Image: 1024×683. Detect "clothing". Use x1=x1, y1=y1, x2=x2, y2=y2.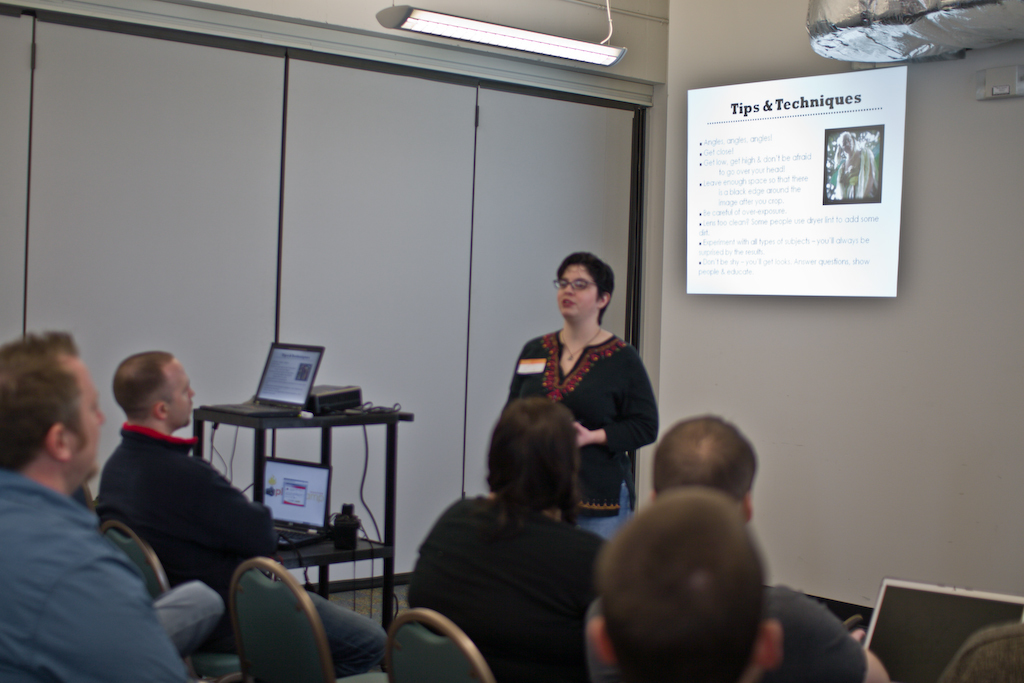
x1=148, y1=578, x2=211, y2=653.
